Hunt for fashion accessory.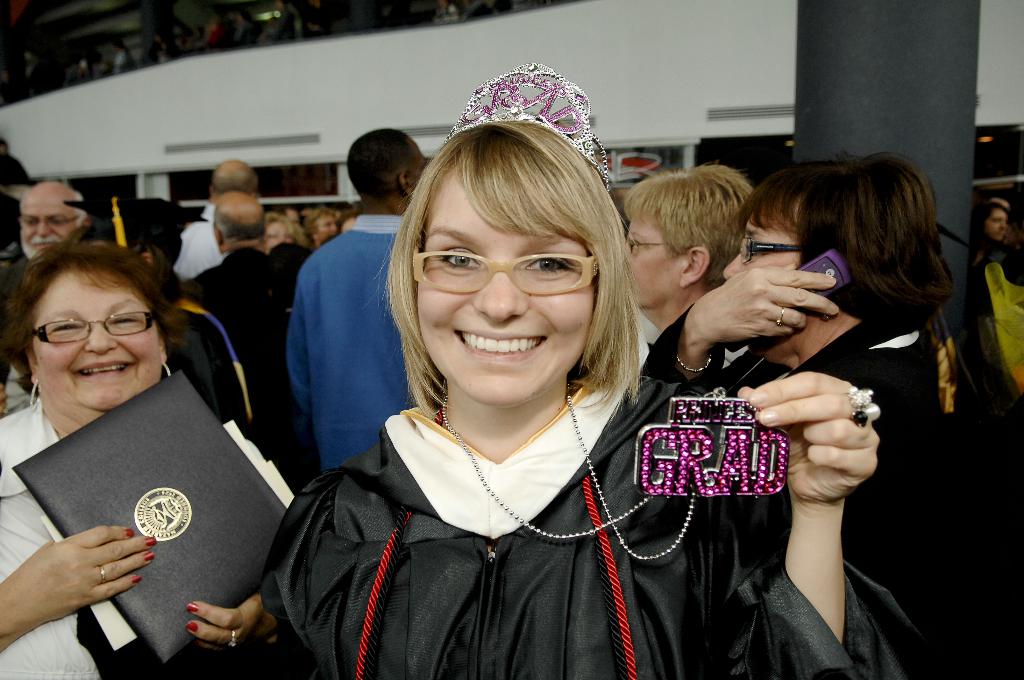
Hunted down at x1=226, y1=627, x2=239, y2=652.
